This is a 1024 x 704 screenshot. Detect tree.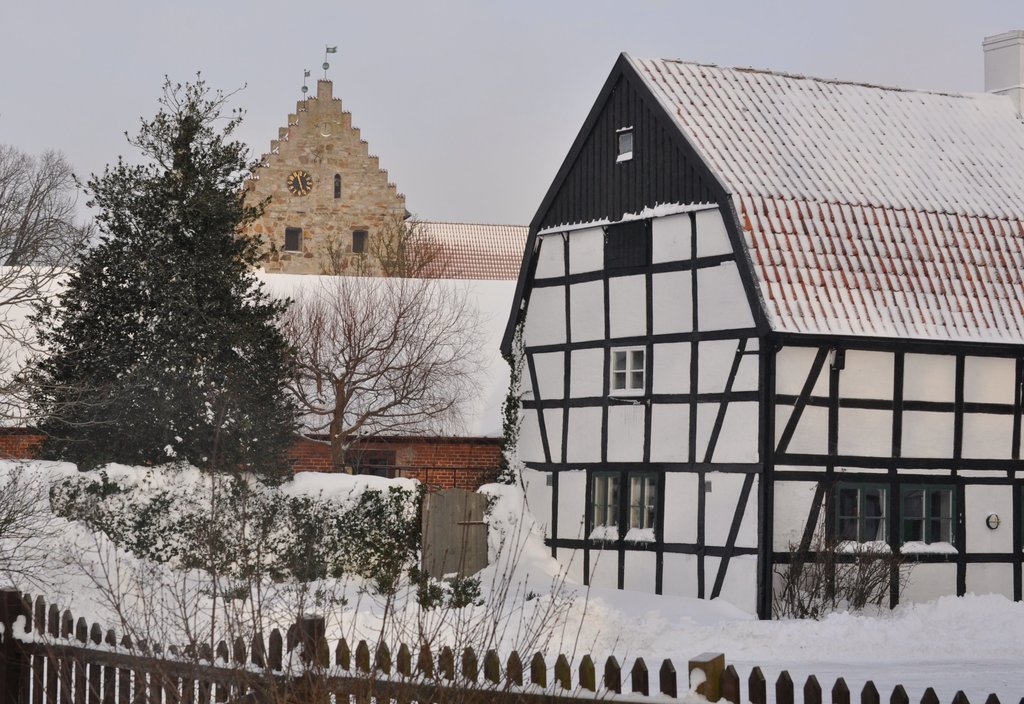
box(274, 211, 497, 477).
